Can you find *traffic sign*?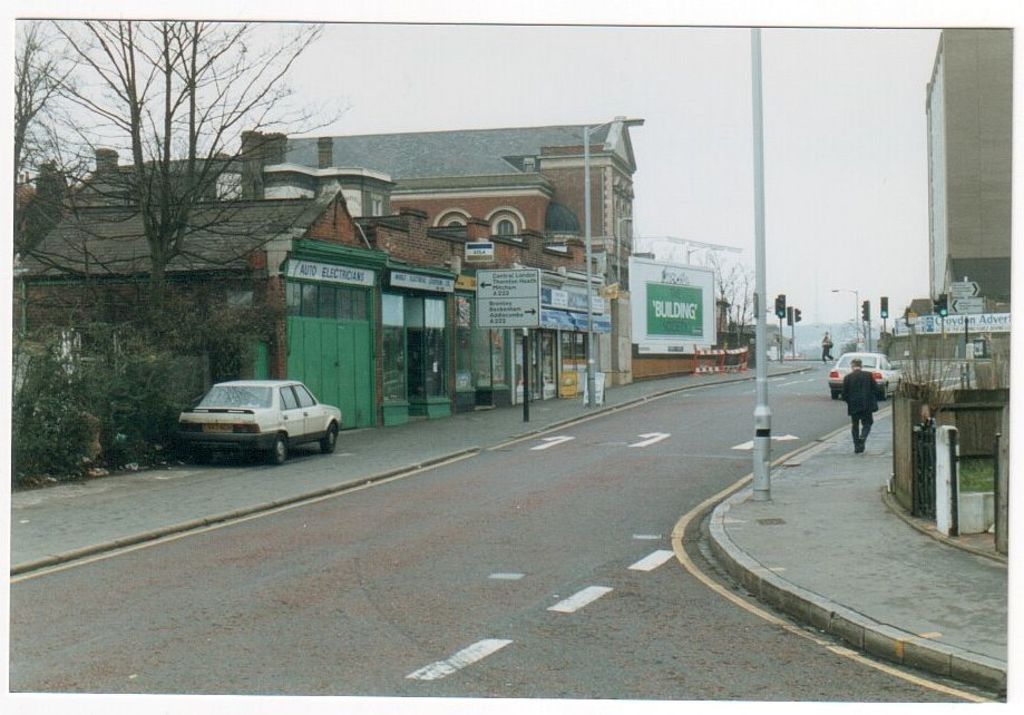
Yes, bounding box: Rect(860, 300, 869, 320).
